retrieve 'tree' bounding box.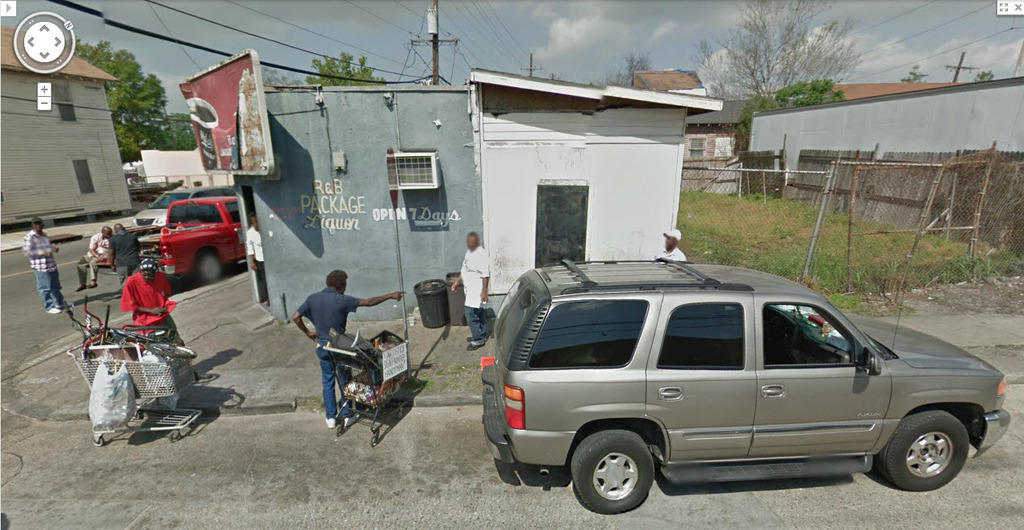
Bounding box: <box>692,4,855,109</box>.
